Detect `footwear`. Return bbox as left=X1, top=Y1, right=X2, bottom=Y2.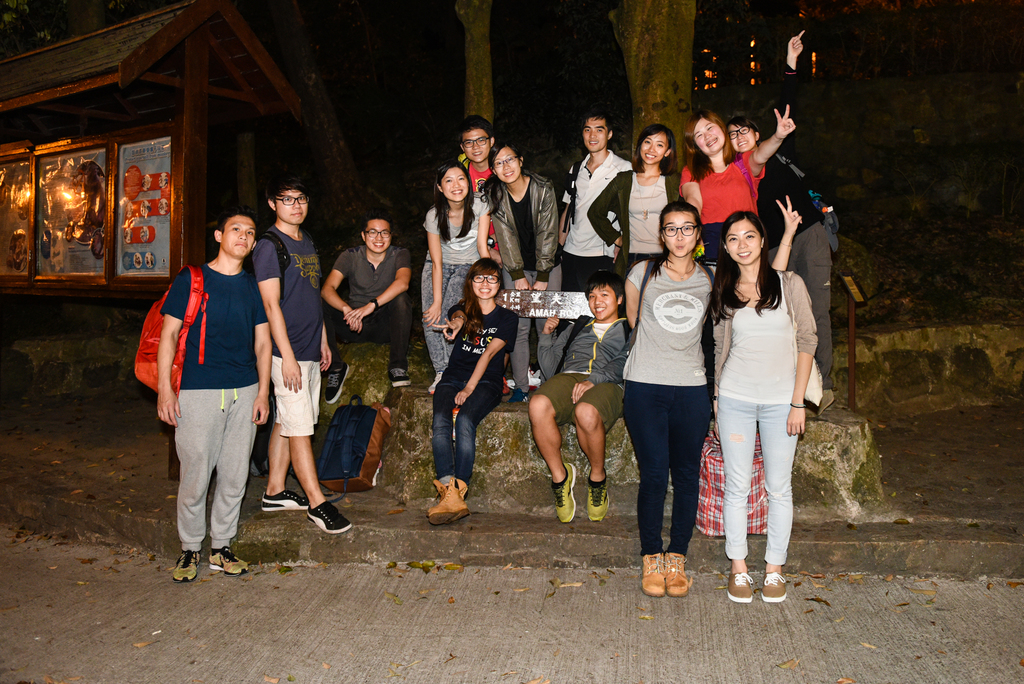
left=762, top=569, right=786, bottom=600.
